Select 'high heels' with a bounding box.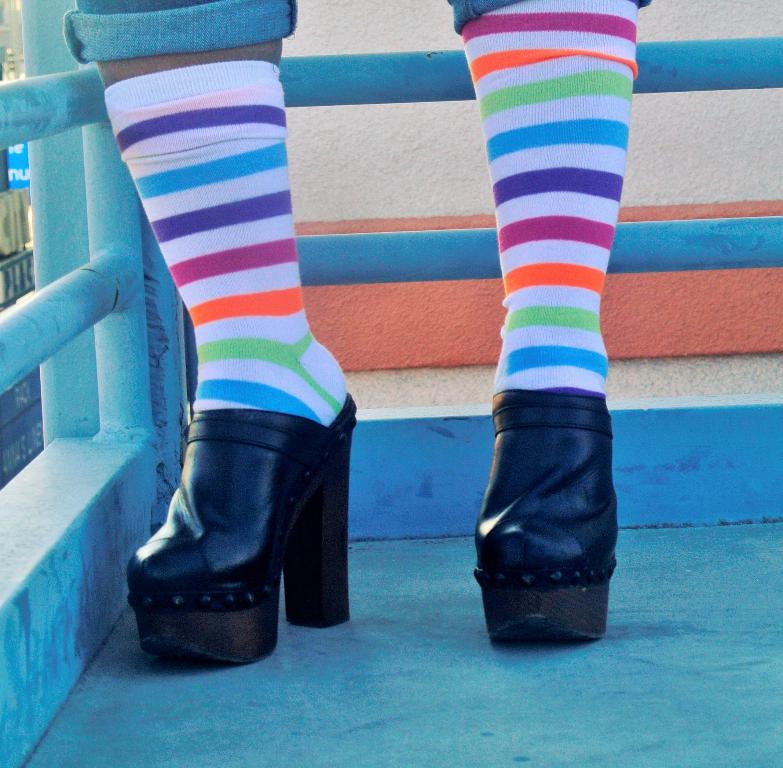
bbox(124, 394, 358, 664).
